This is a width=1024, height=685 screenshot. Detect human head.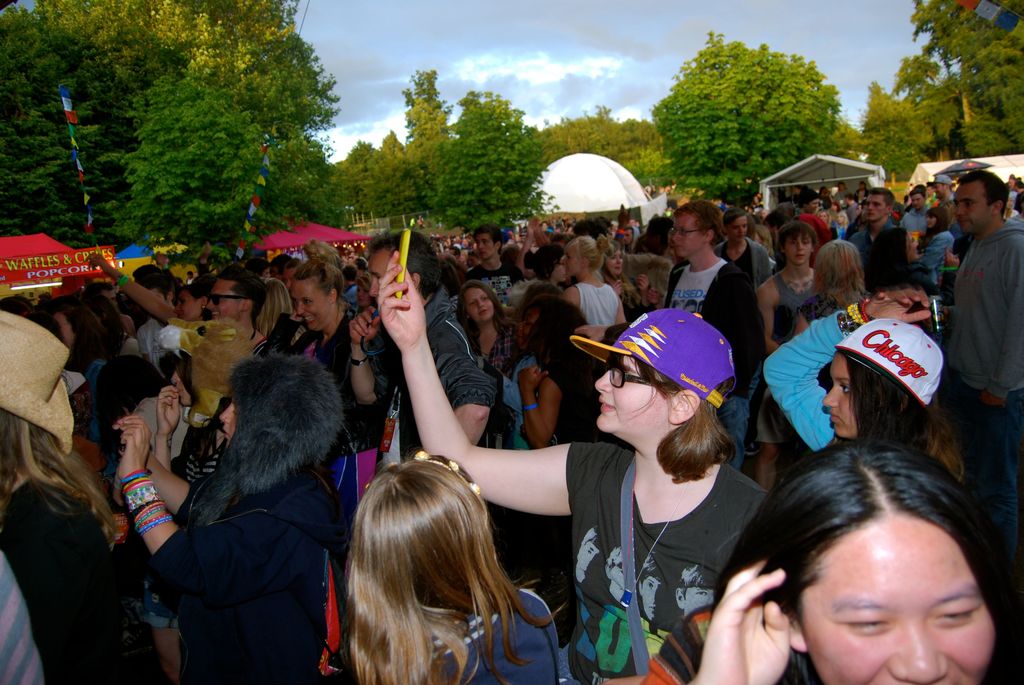
crop(458, 281, 497, 326).
